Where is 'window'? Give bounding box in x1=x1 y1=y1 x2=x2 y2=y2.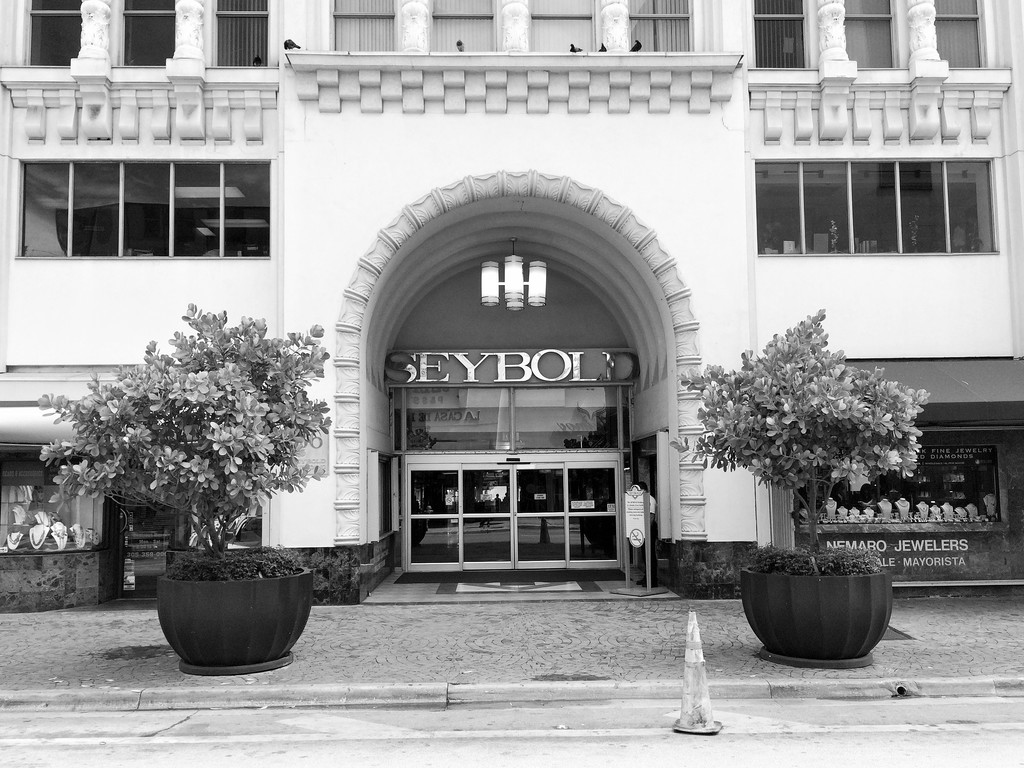
x1=630 y1=1 x2=700 y2=52.
